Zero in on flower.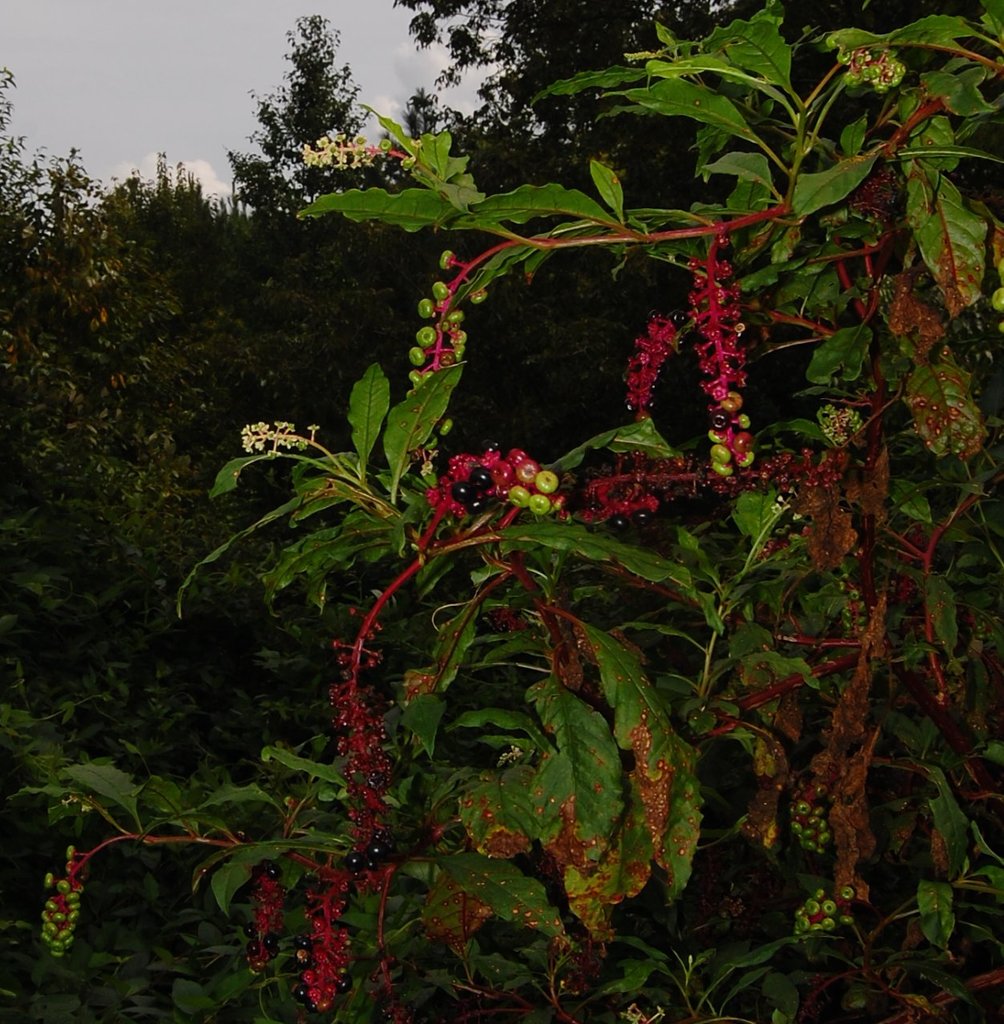
Zeroed in: <bbox>237, 418, 322, 454</bbox>.
